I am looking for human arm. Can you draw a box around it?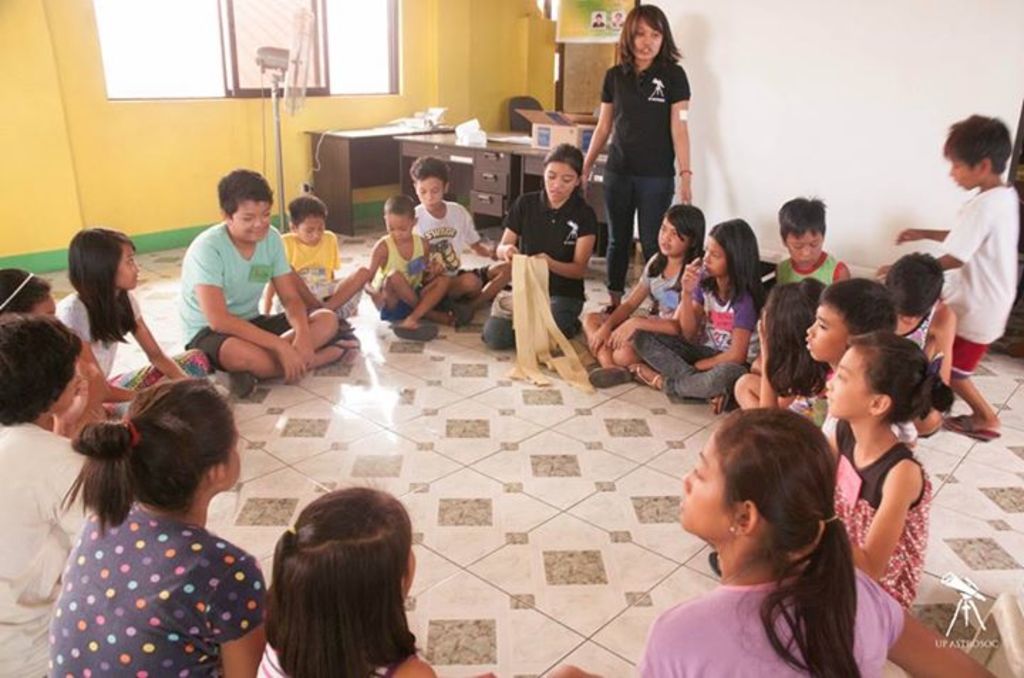
Sure, the bounding box is <box>391,654,437,677</box>.
